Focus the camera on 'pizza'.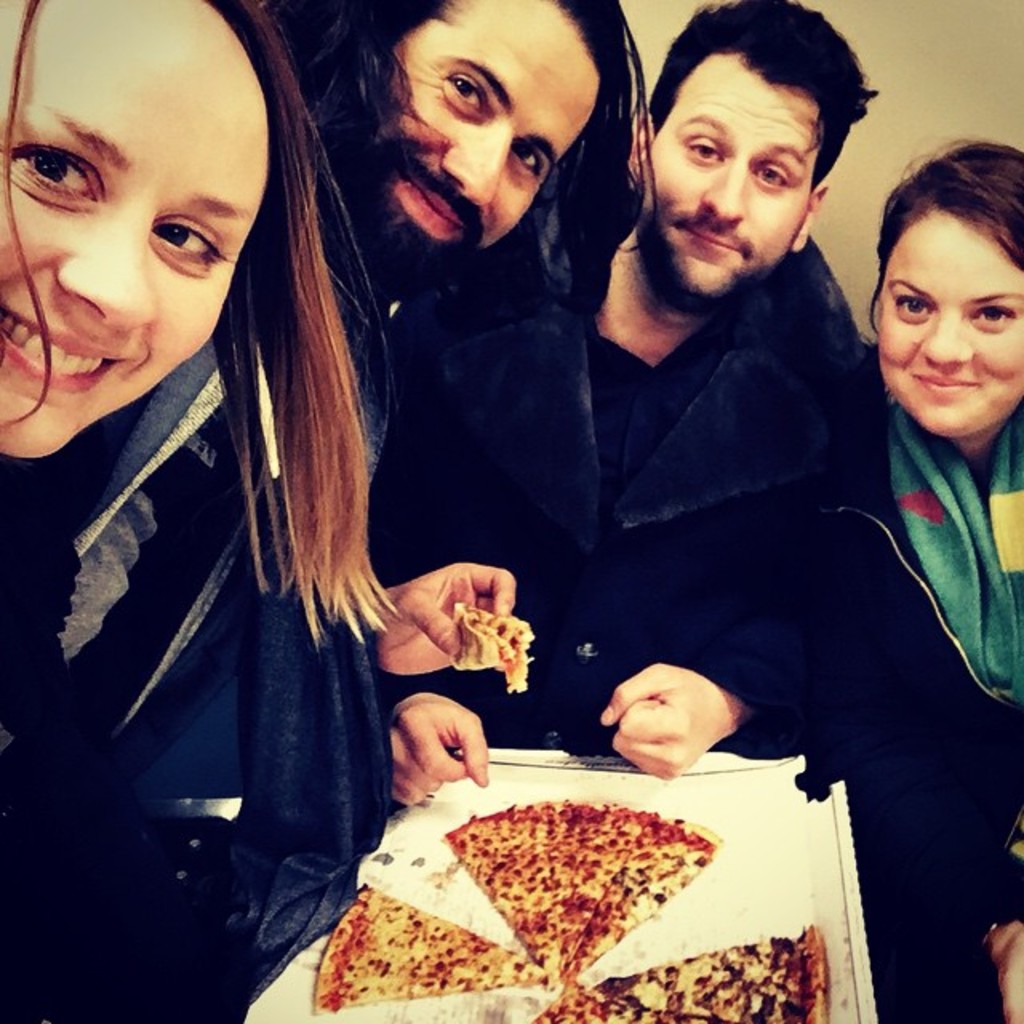
Focus region: [349,765,797,1013].
